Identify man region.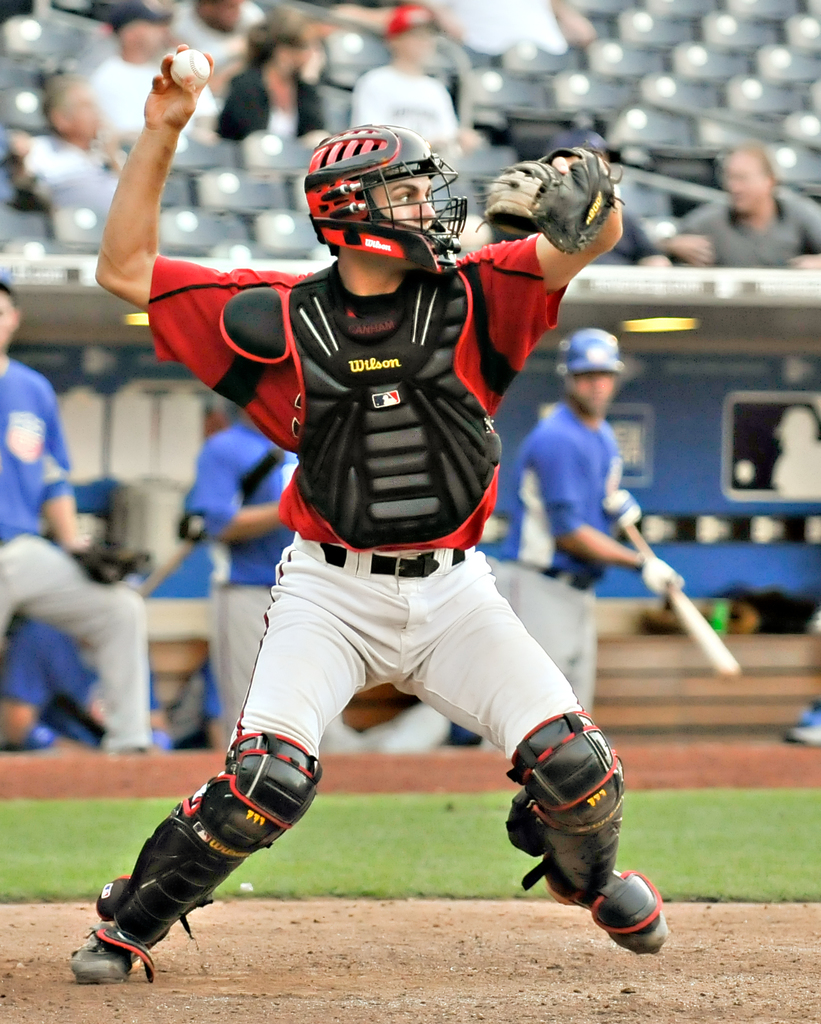
Region: (x1=22, y1=68, x2=135, y2=228).
